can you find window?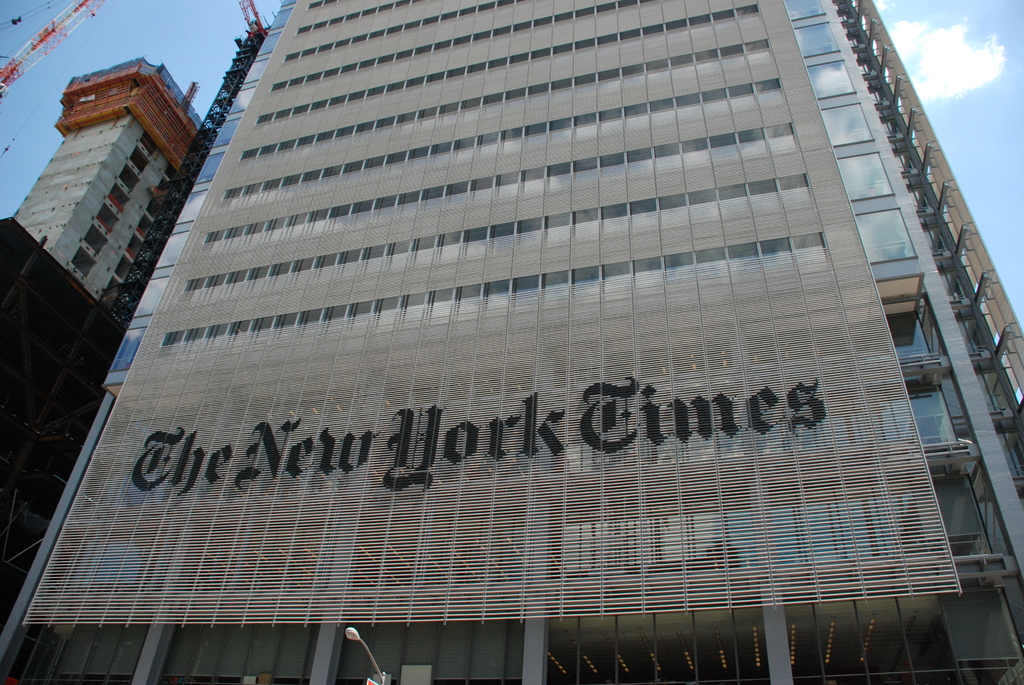
Yes, bounding box: (176,189,211,223).
